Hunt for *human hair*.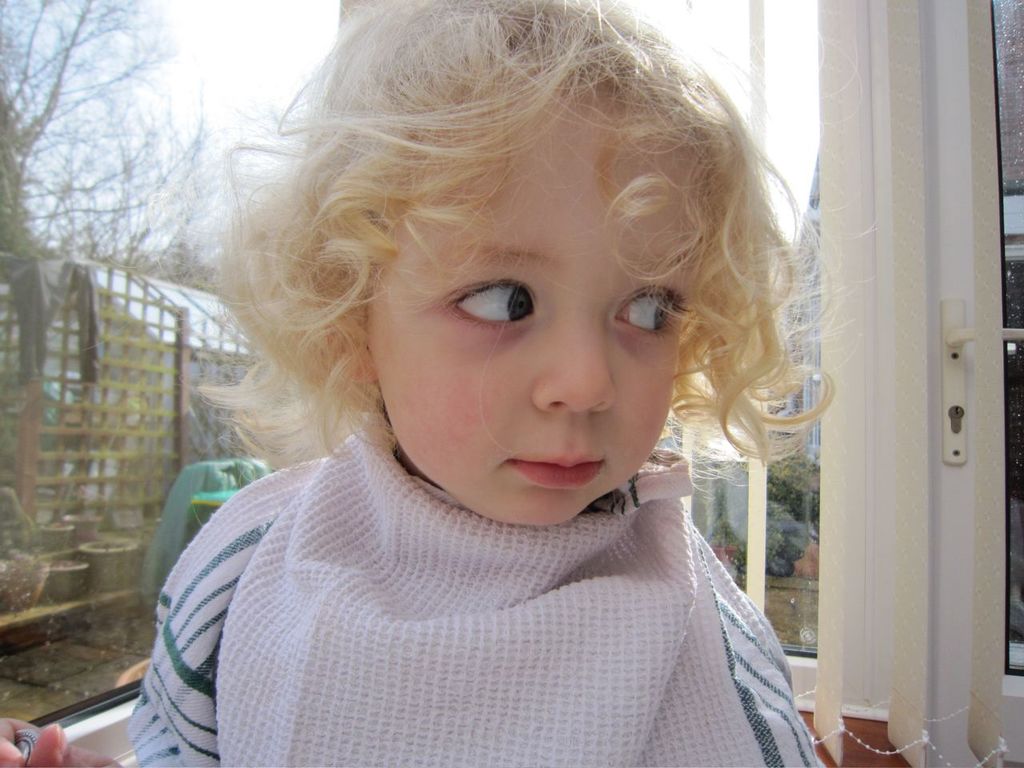
Hunted down at 150:5:812:550.
